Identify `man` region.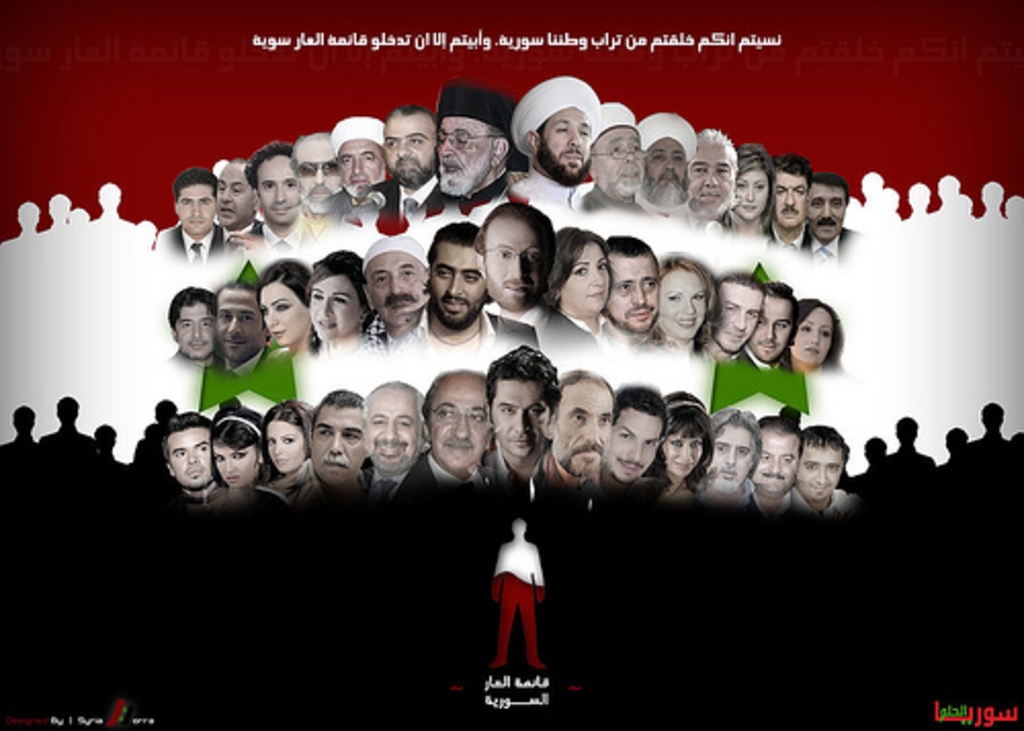
Region: (793,420,866,520).
